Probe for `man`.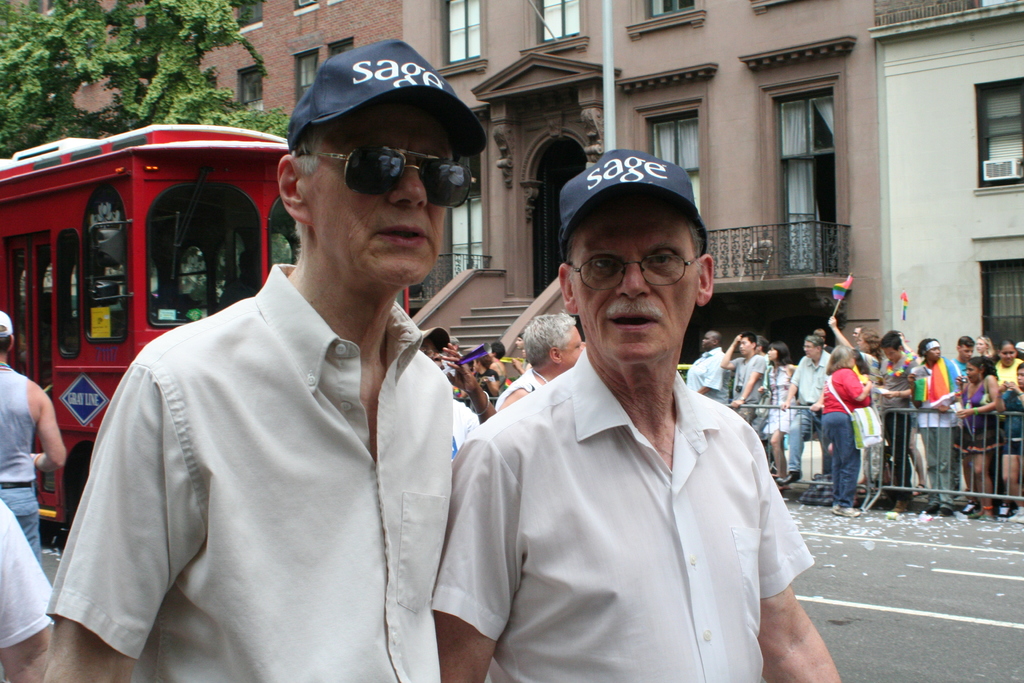
Probe result: {"x1": 0, "y1": 306, "x2": 68, "y2": 553}.
